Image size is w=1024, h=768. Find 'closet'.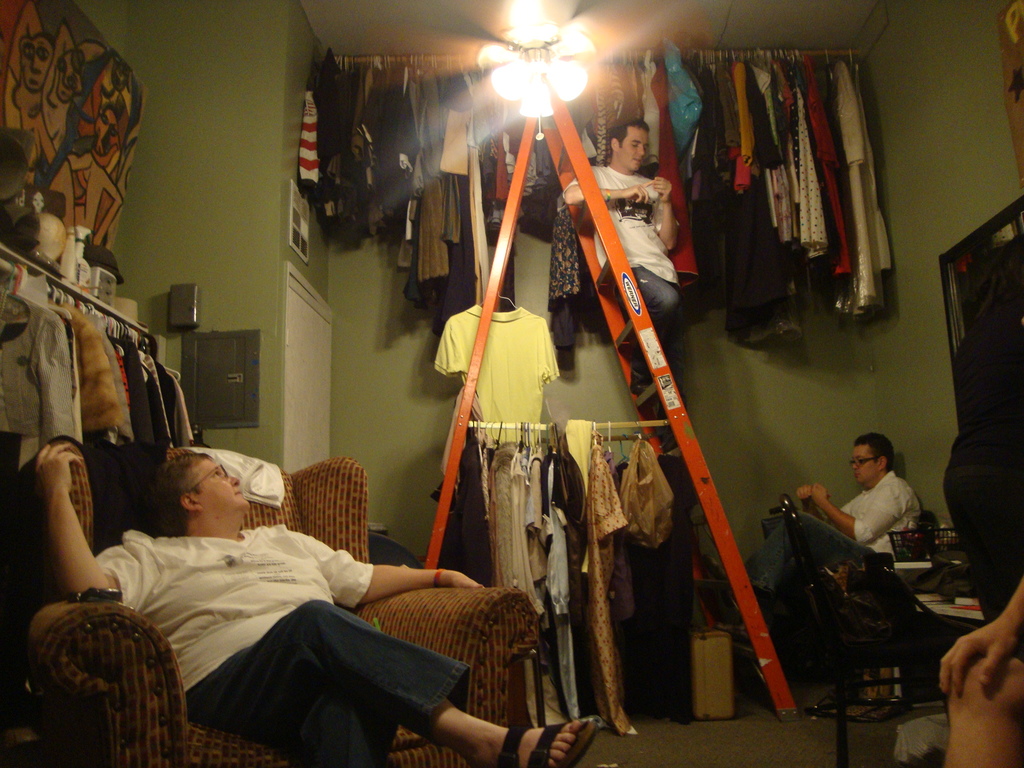
[x1=0, y1=237, x2=207, y2=476].
